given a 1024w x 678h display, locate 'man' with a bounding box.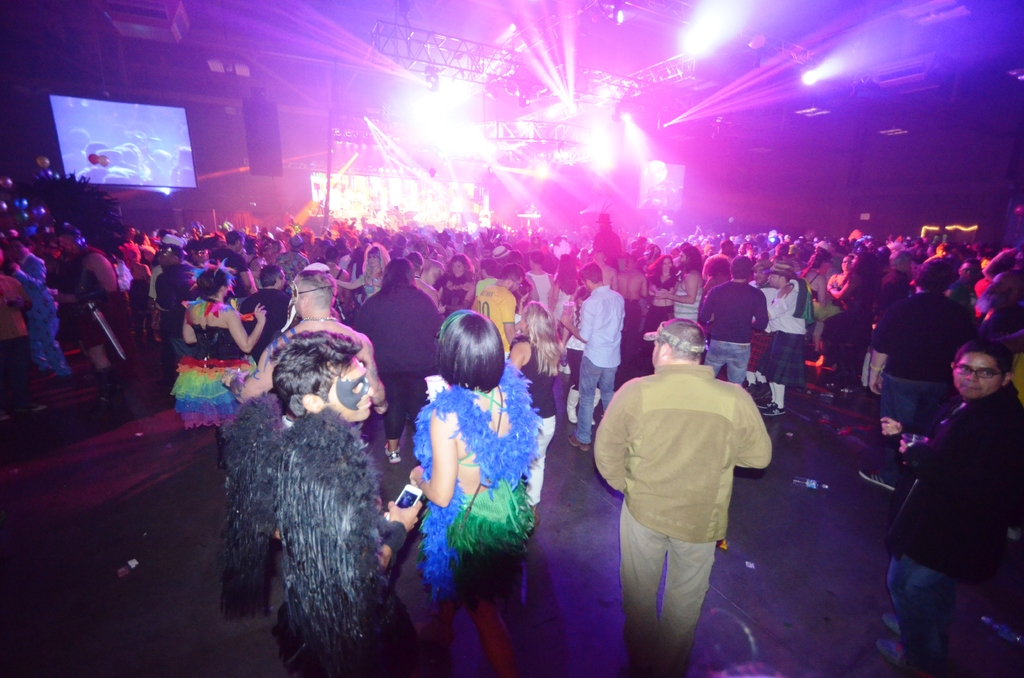
Located: x1=692 y1=250 x2=769 y2=388.
